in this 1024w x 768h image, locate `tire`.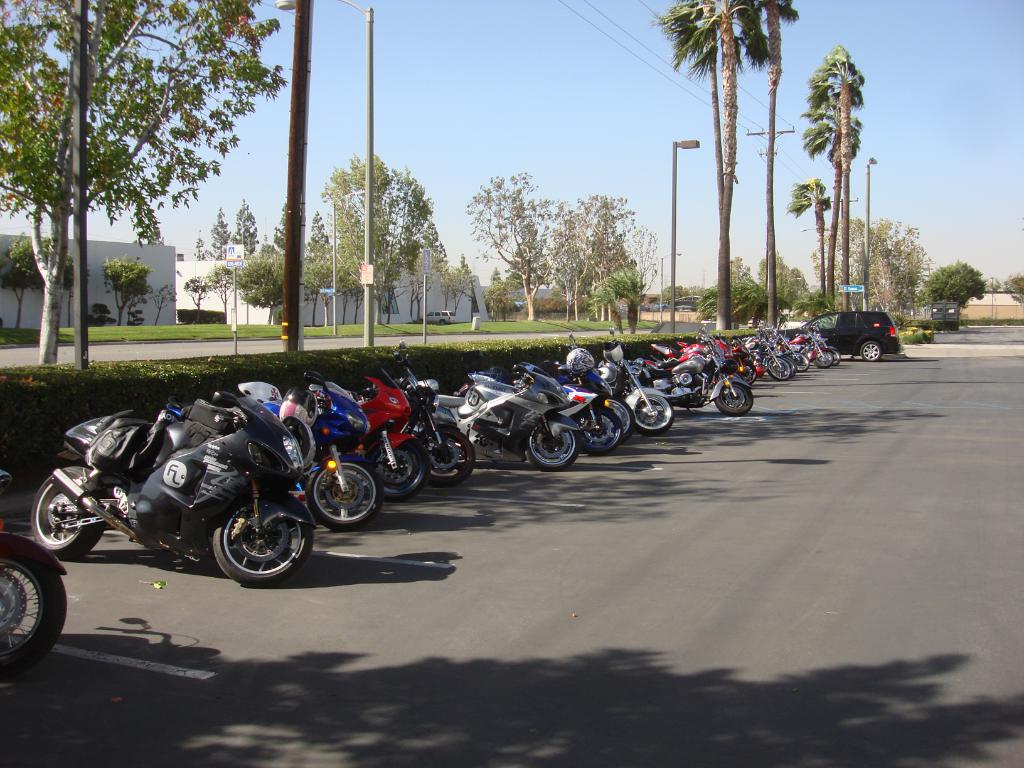
Bounding box: bbox(0, 532, 67, 675).
